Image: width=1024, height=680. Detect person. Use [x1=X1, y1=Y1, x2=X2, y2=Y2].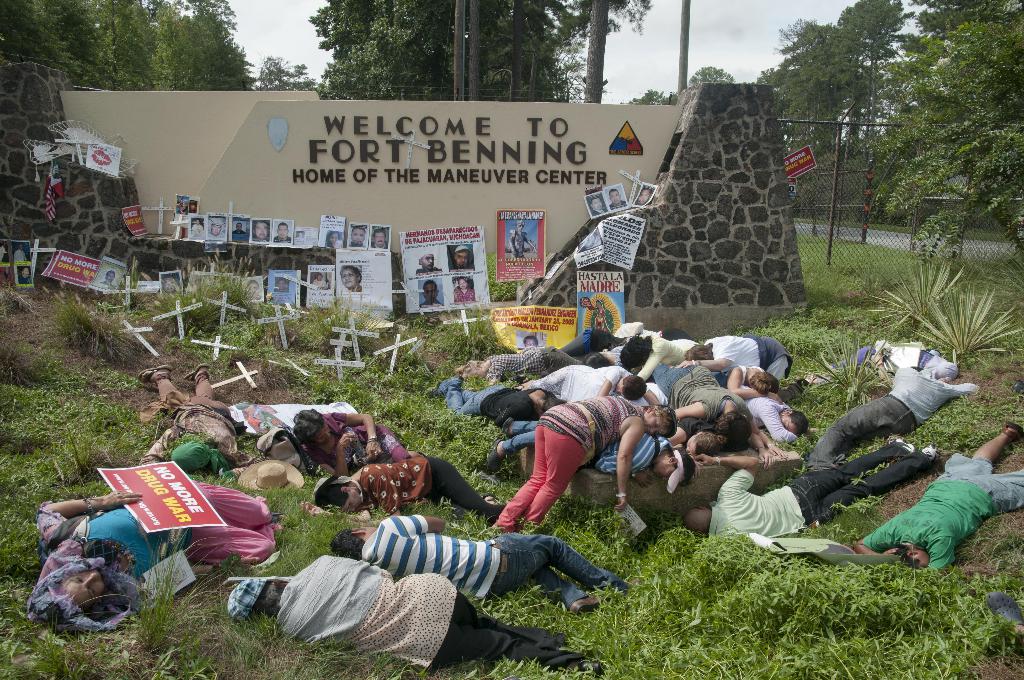
[x1=415, y1=249, x2=438, y2=271].
